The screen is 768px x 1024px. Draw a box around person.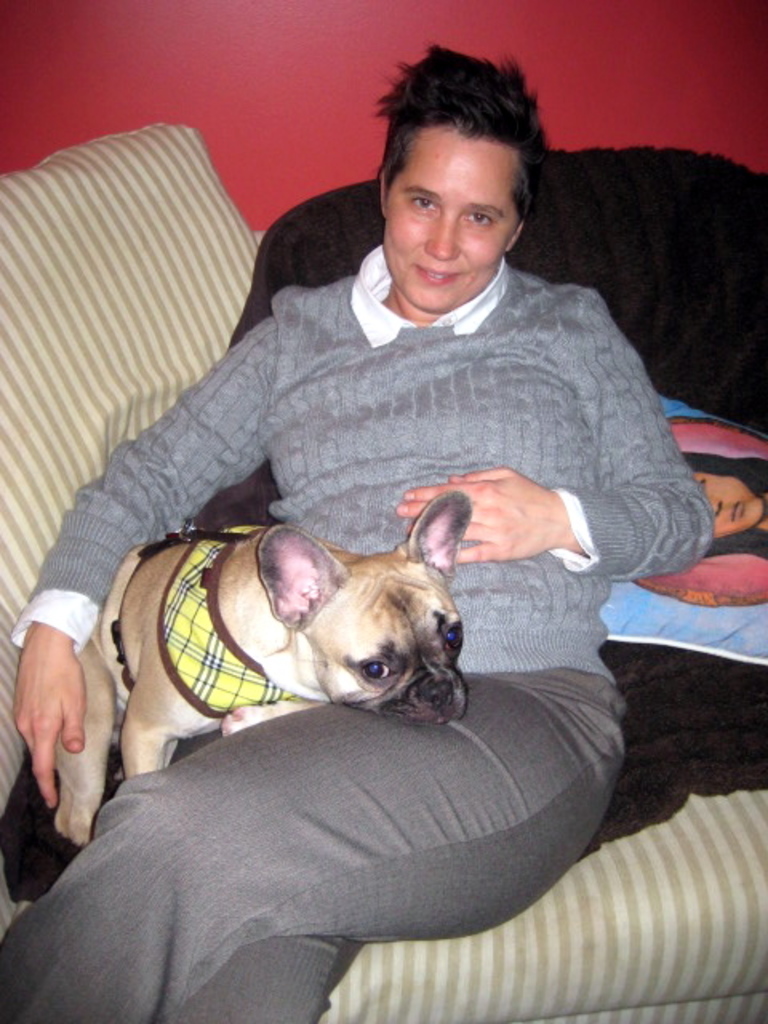
select_region(2, 40, 717, 1022).
